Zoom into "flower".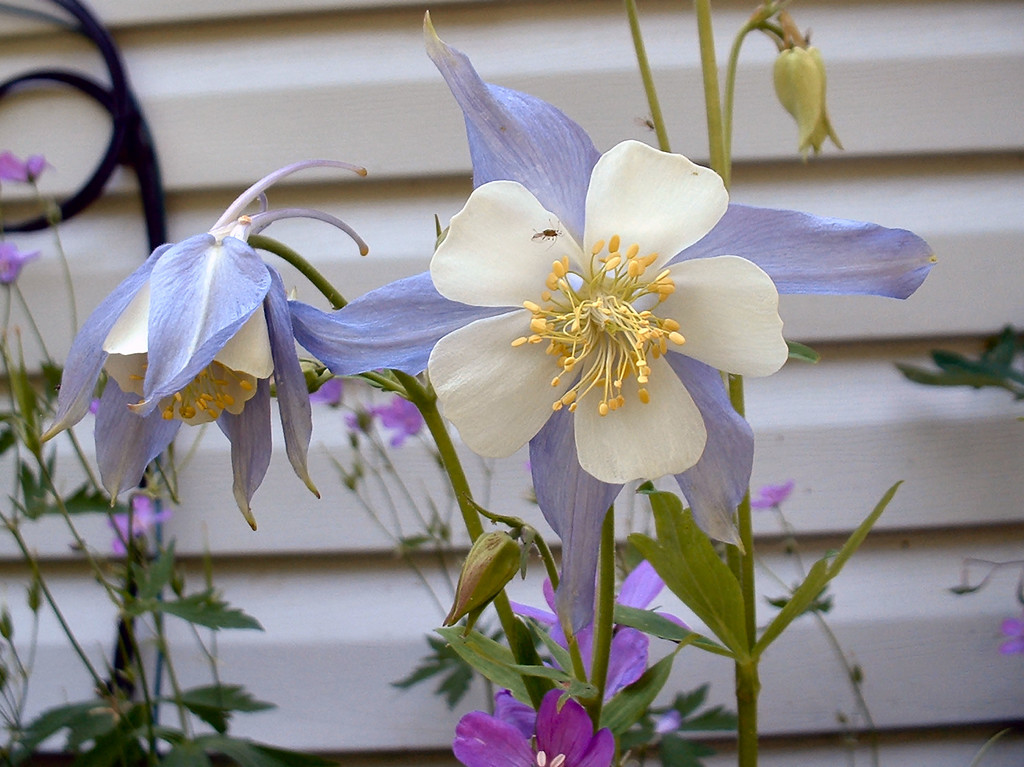
Zoom target: x1=998, y1=612, x2=1023, y2=663.
